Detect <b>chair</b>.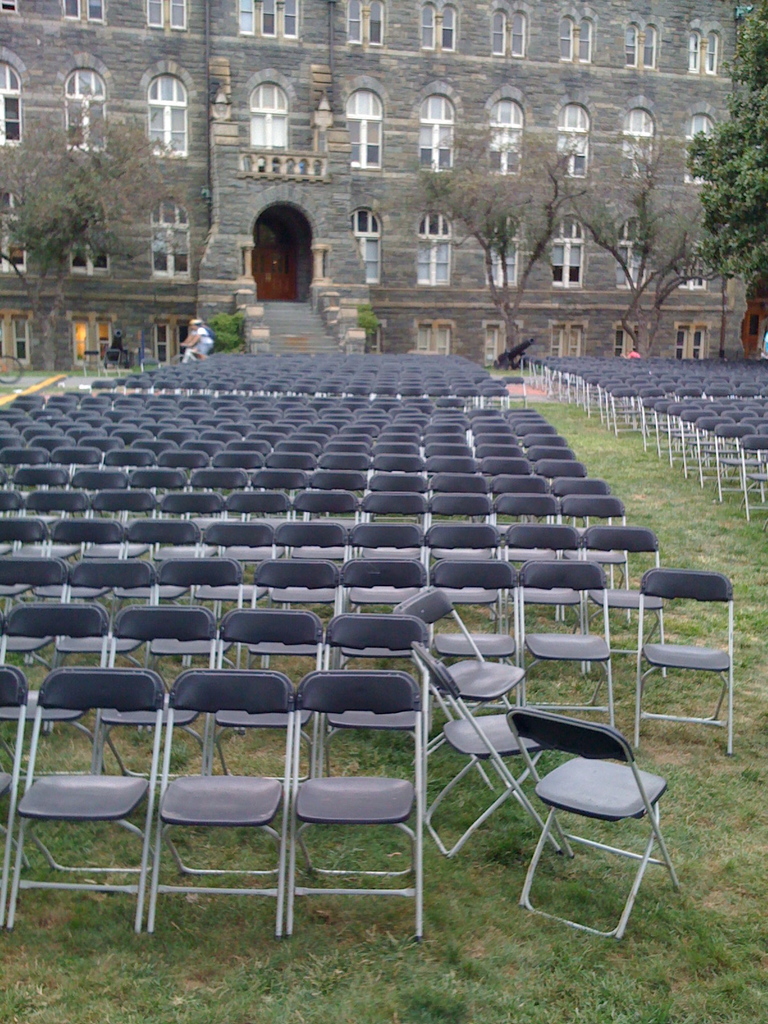
Detected at Rect(324, 450, 371, 473).
